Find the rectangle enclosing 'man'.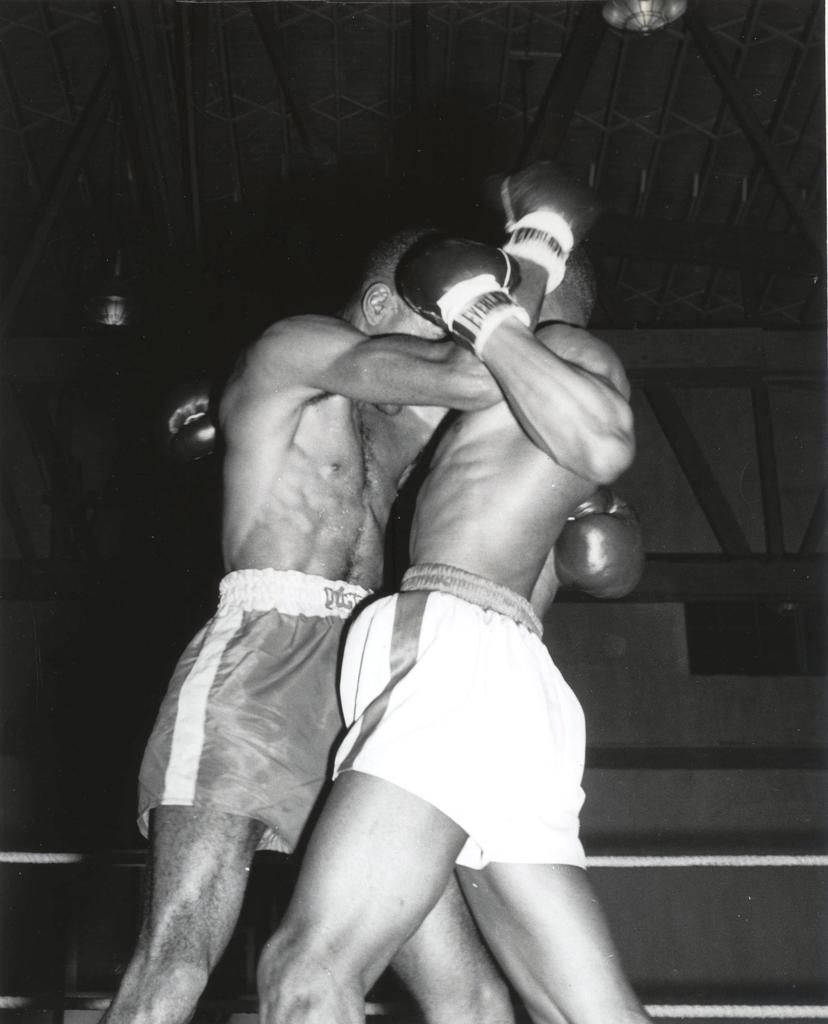
locate(96, 185, 603, 1023).
